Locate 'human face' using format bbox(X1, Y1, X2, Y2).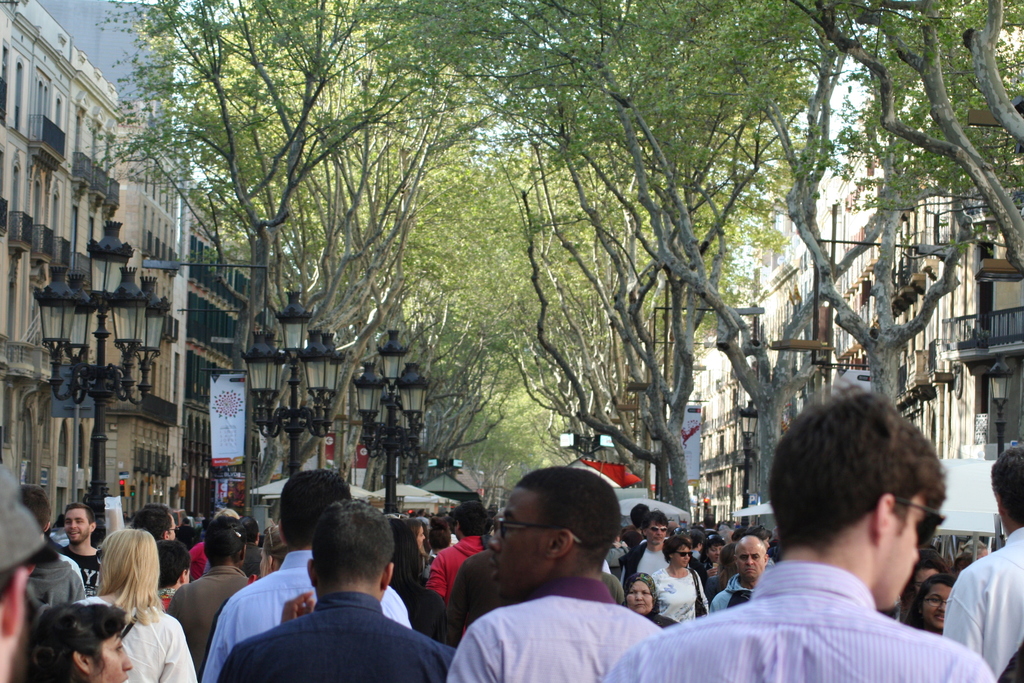
bbox(92, 636, 133, 682).
